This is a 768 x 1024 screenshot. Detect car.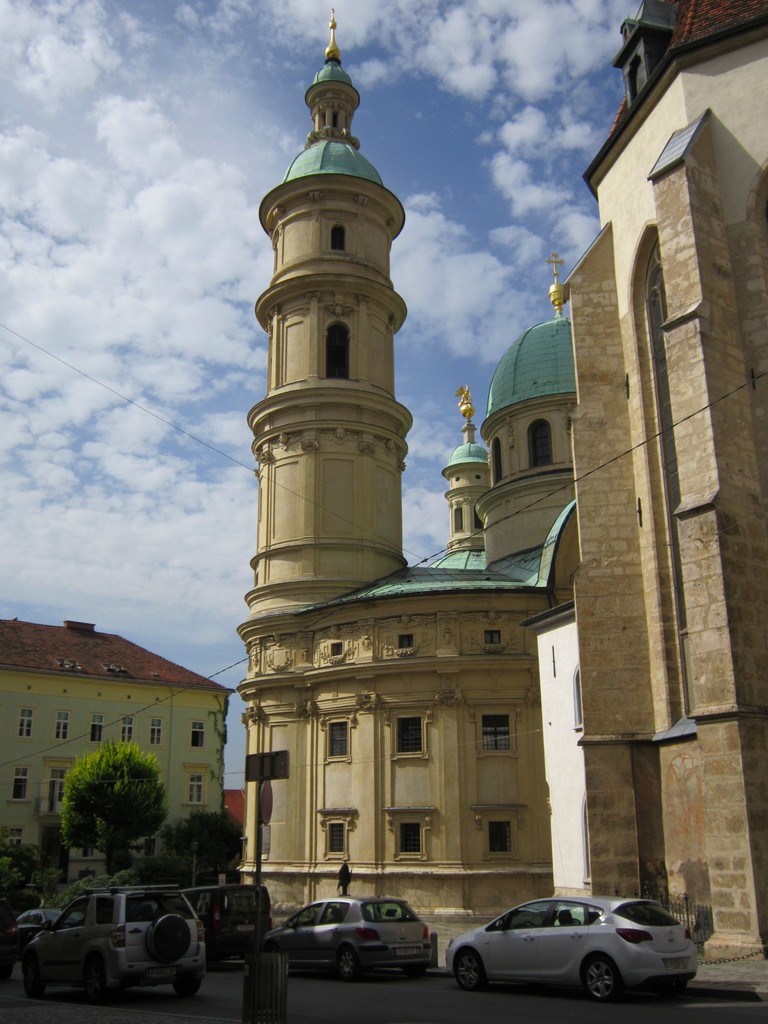
1/902/75/951.
